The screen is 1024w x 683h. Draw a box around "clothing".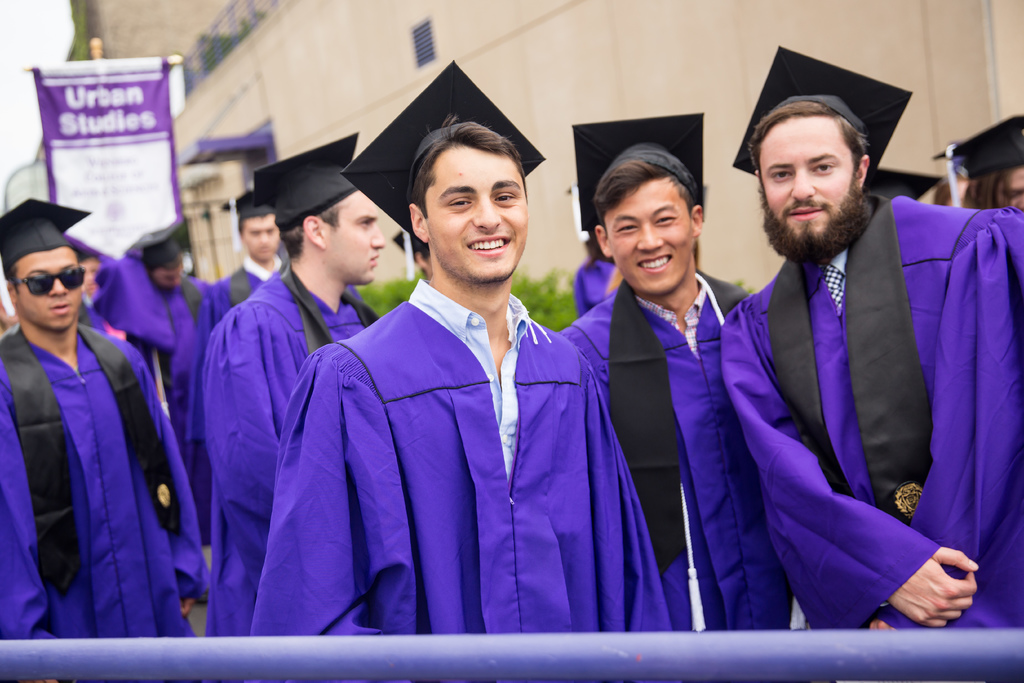
[0,323,217,682].
